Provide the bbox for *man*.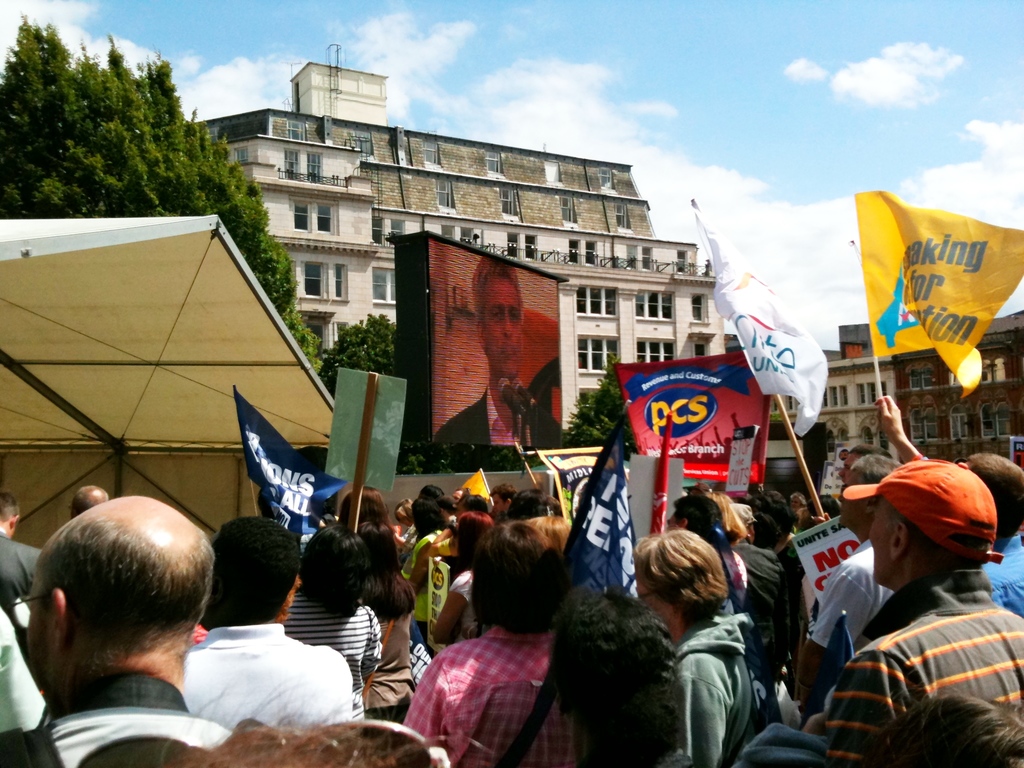
locate(732, 491, 794, 682).
